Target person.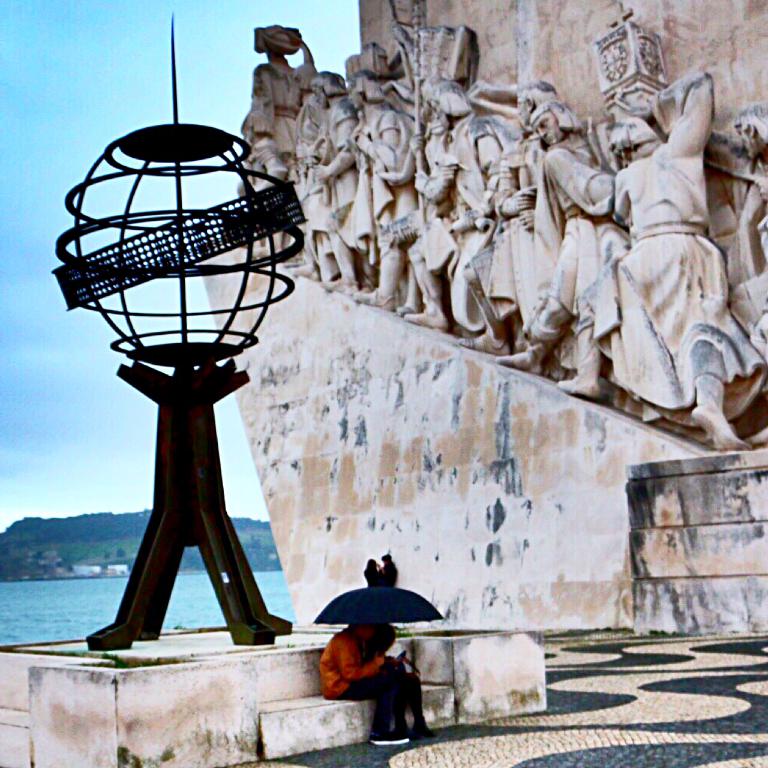
Target region: bbox=[374, 547, 398, 588].
